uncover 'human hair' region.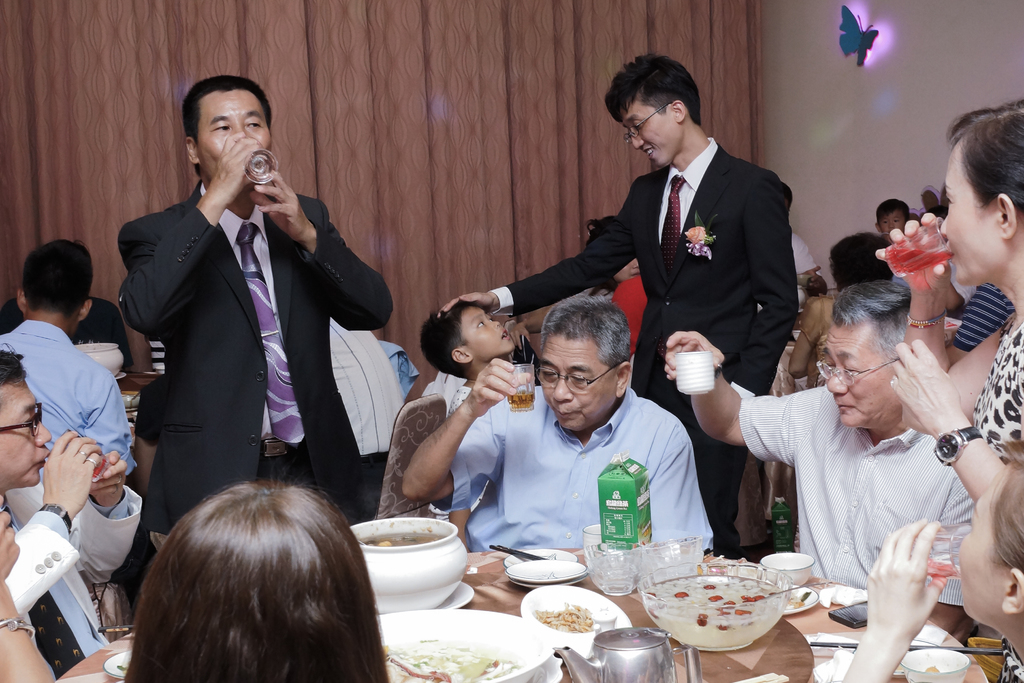
Uncovered: (22,240,96,317).
